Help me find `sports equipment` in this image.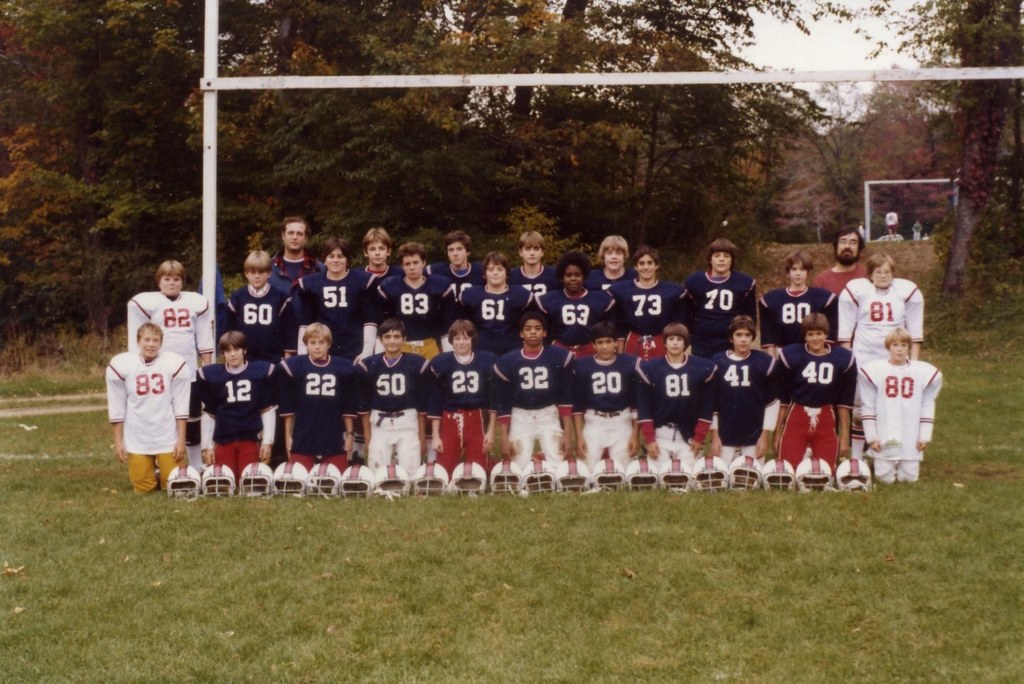
Found it: detection(273, 459, 308, 498).
